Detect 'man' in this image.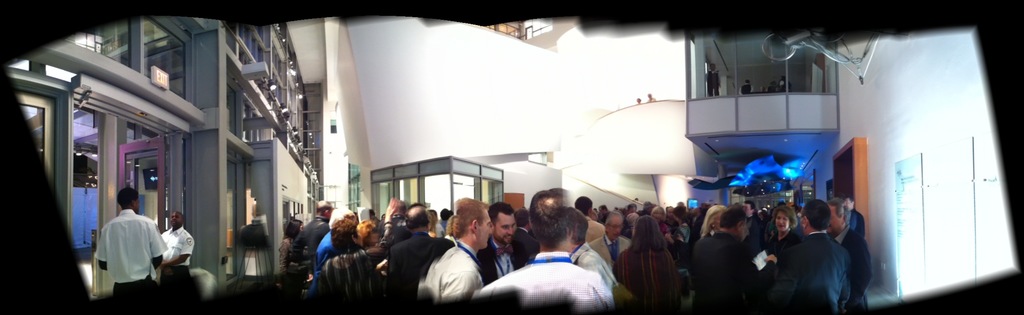
Detection: box=[95, 187, 166, 296].
